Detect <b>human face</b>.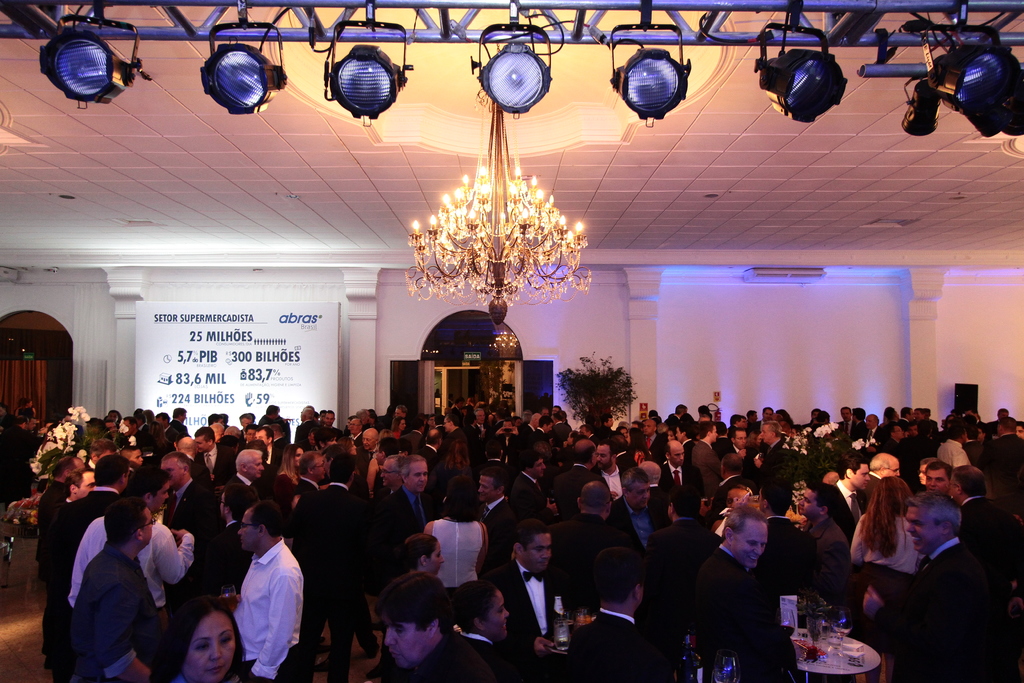
Detected at select_region(758, 424, 770, 443).
